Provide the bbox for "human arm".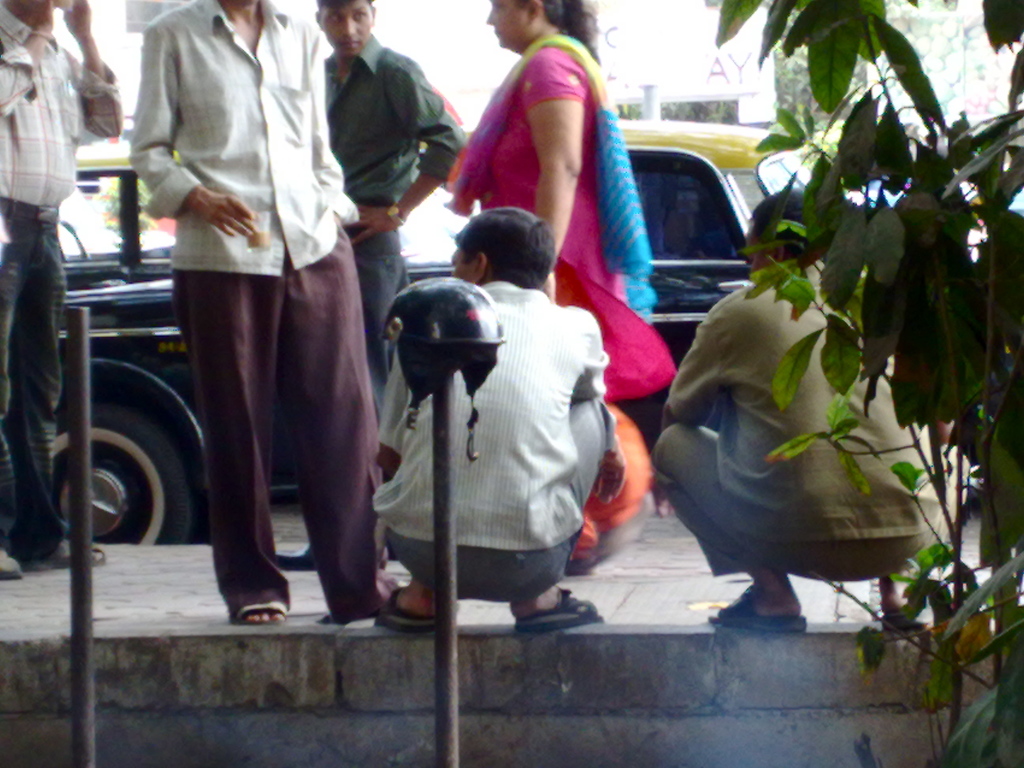
[343,58,465,248].
